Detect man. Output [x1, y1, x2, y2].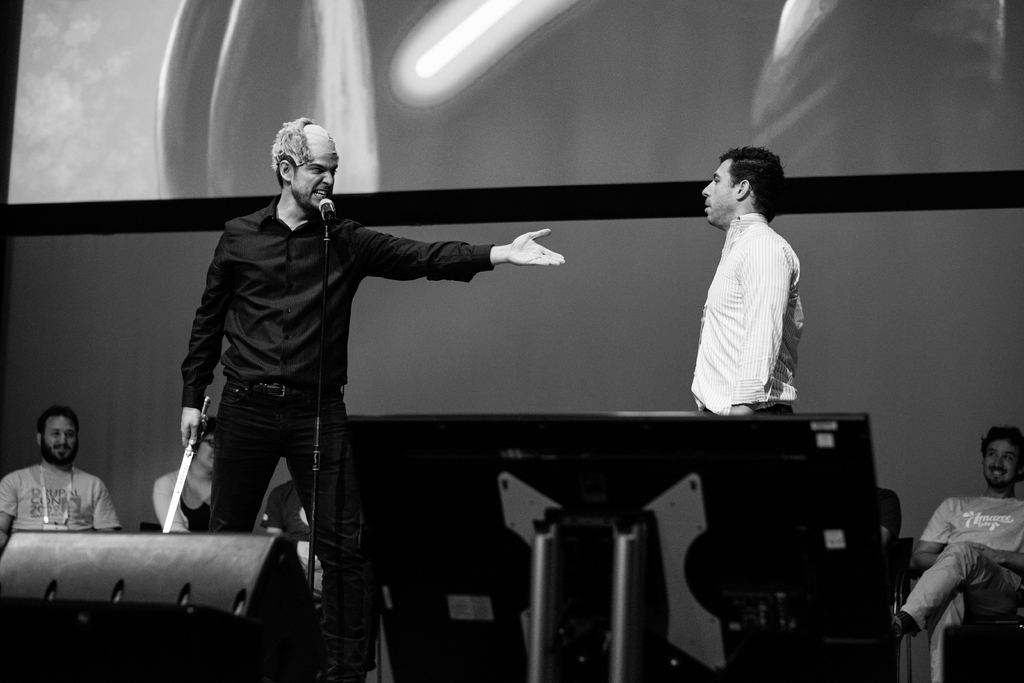
[685, 141, 801, 420].
